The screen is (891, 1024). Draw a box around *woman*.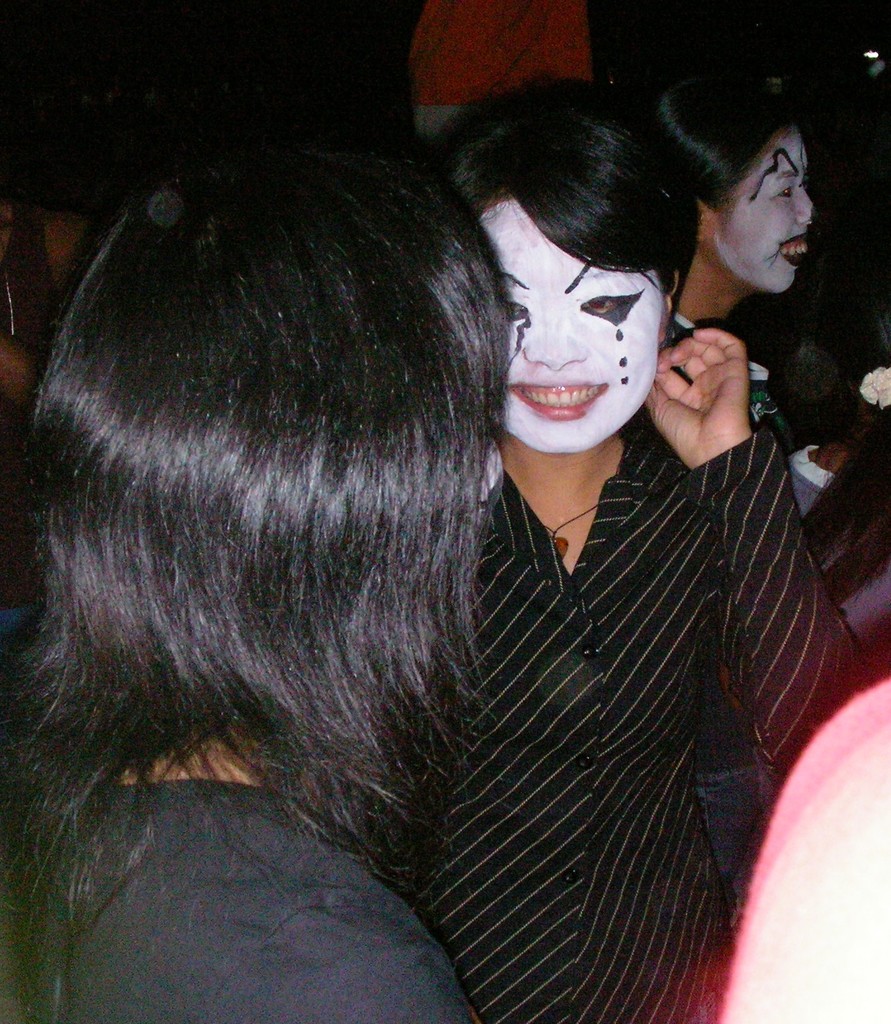
0,116,513,1023.
